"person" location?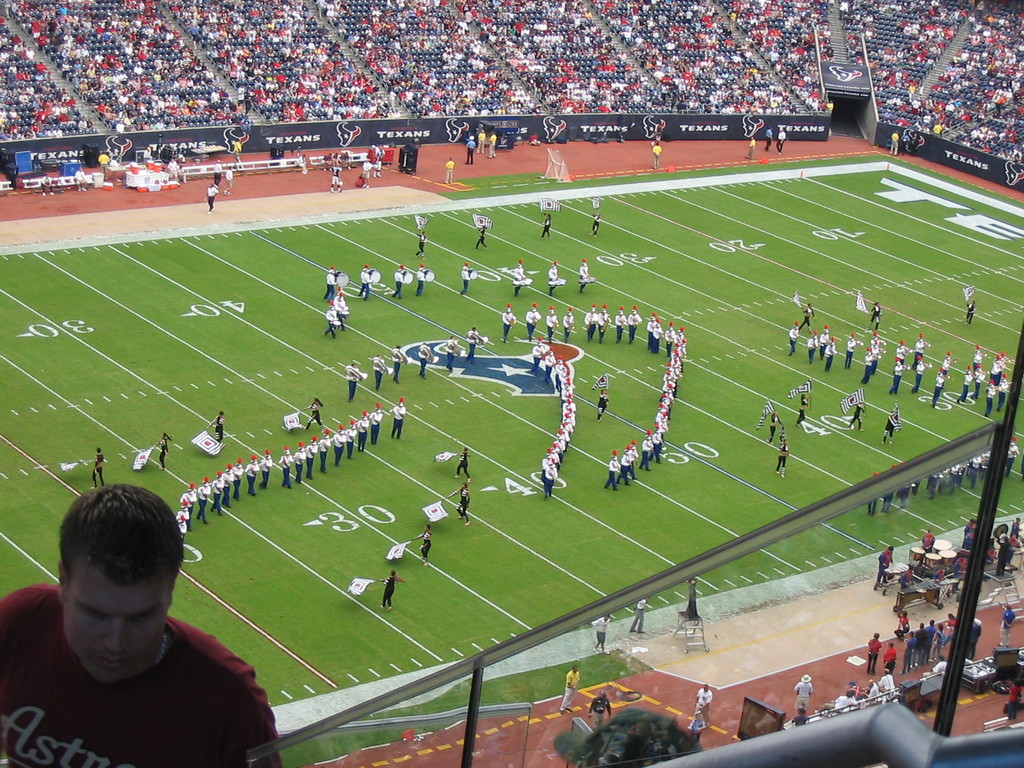
pyautogui.locateOnScreen(776, 123, 787, 156)
